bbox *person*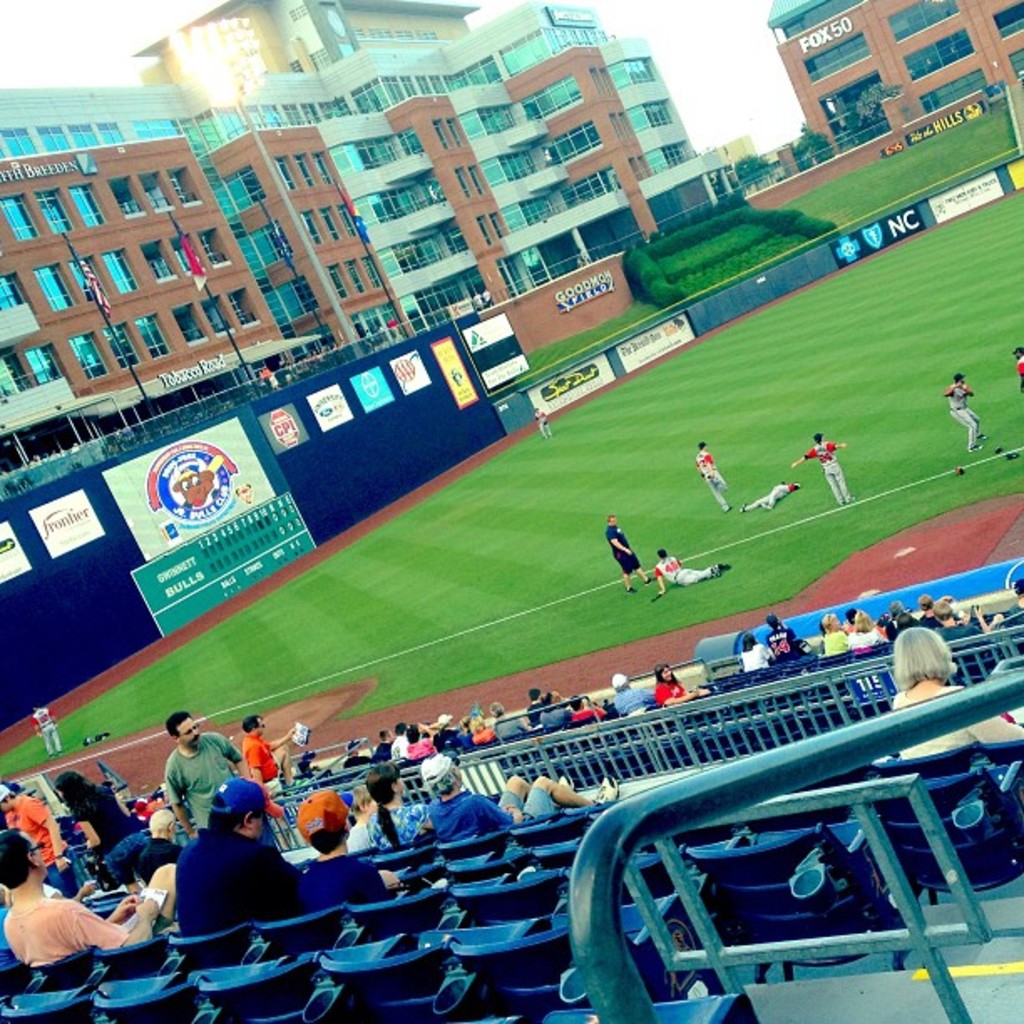
601 517 649 587
